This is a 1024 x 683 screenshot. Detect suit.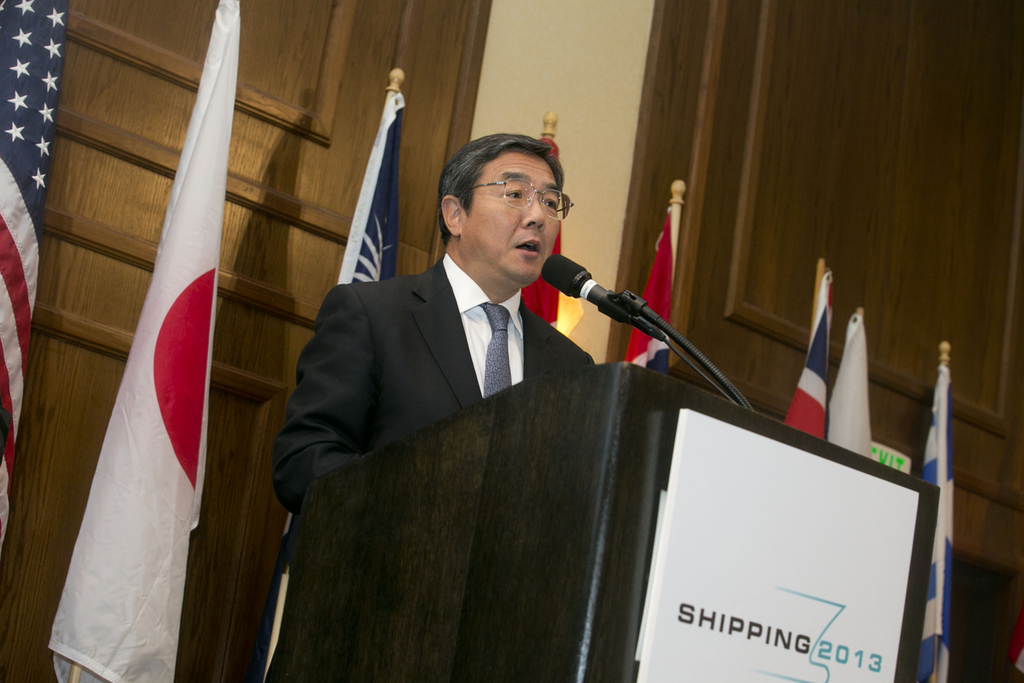
270,260,607,512.
